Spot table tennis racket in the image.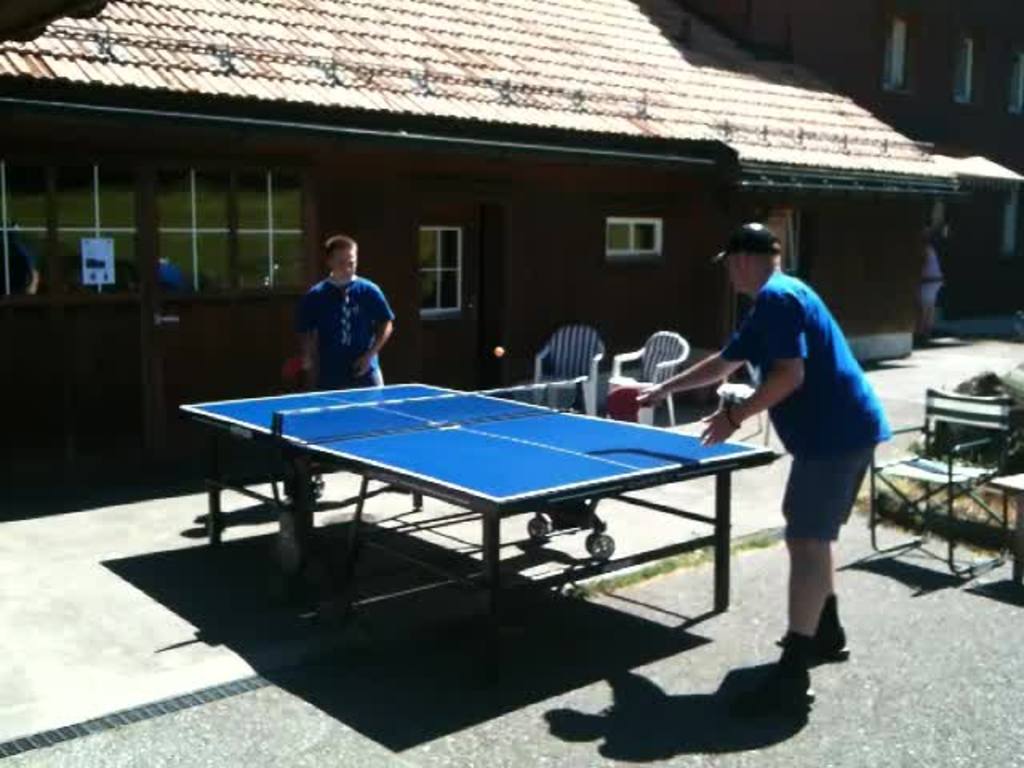
table tennis racket found at bbox=[606, 387, 666, 421].
